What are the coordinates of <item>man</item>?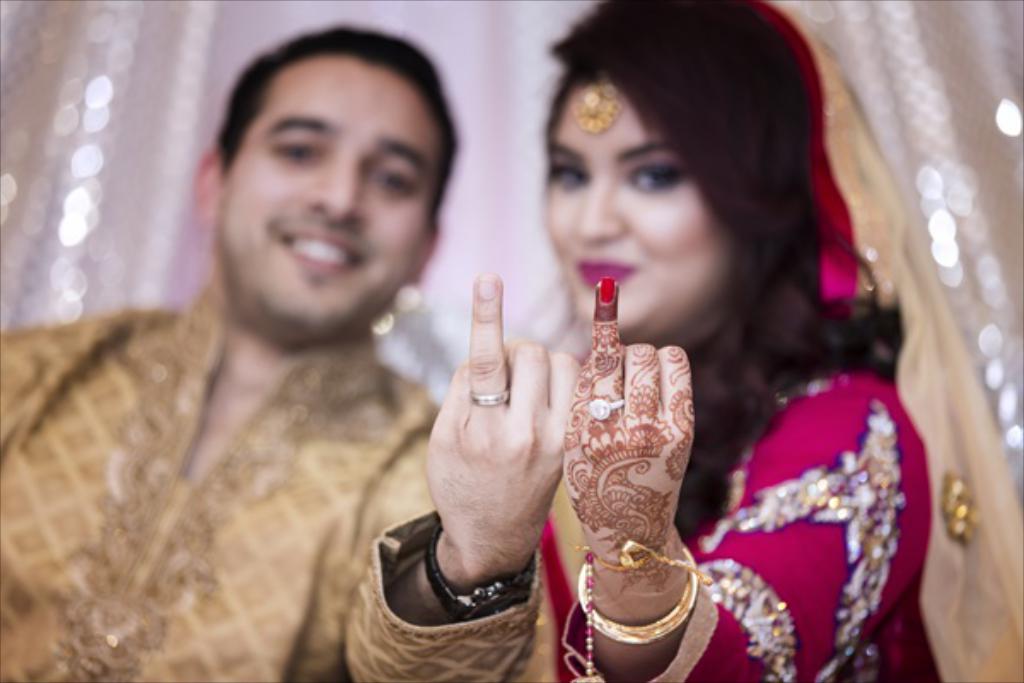
box=[34, 22, 638, 678].
